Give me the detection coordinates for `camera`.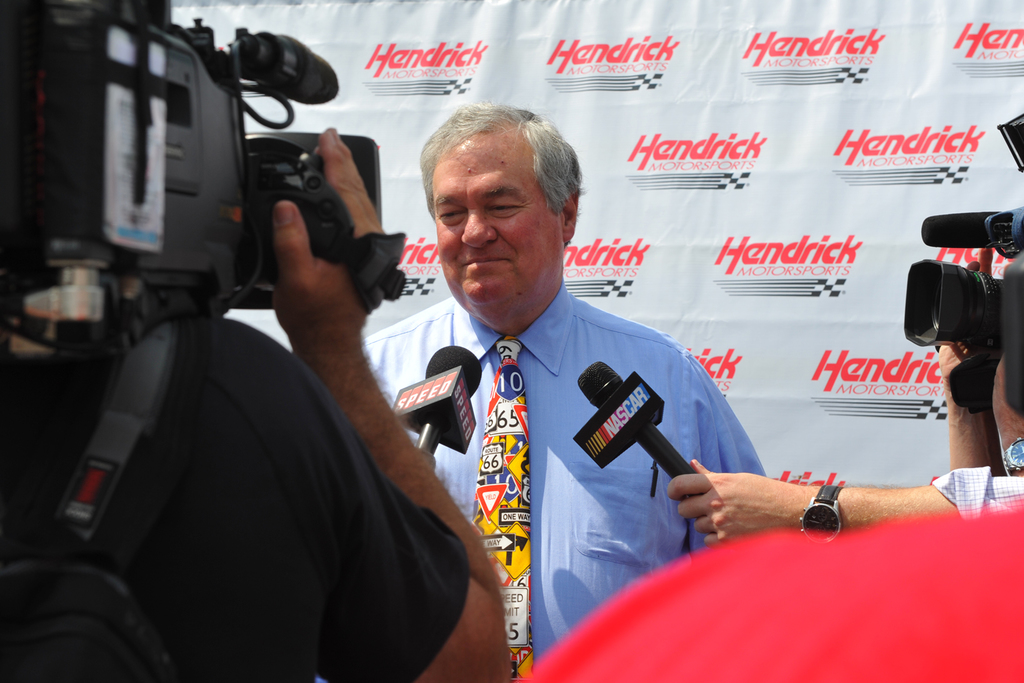
{"left": 899, "top": 255, "right": 1009, "bottom": 418}.
